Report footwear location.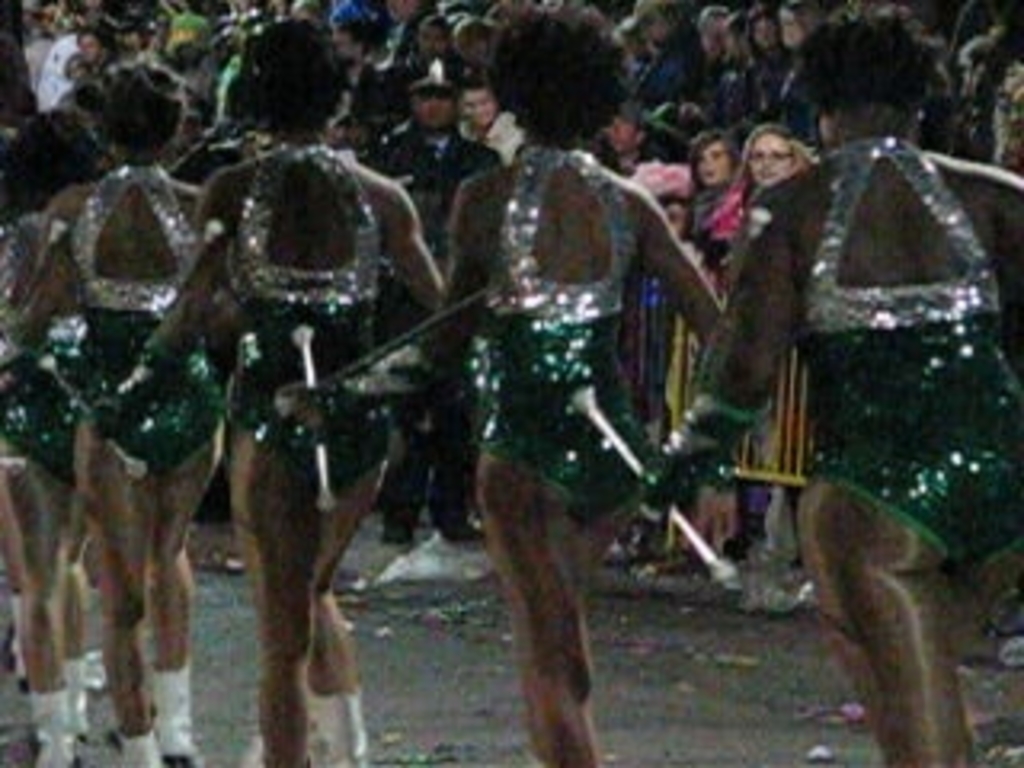
Report: [147, 666, 192, 765].
